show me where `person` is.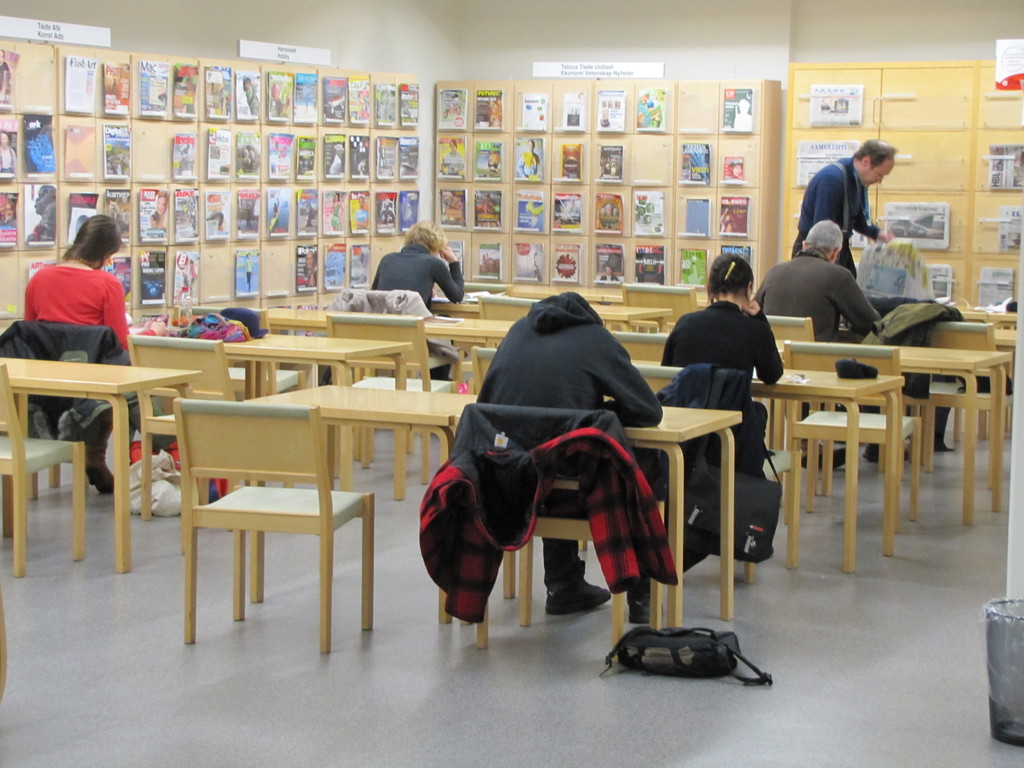
`person` is at [437, 138, 463, 177].
